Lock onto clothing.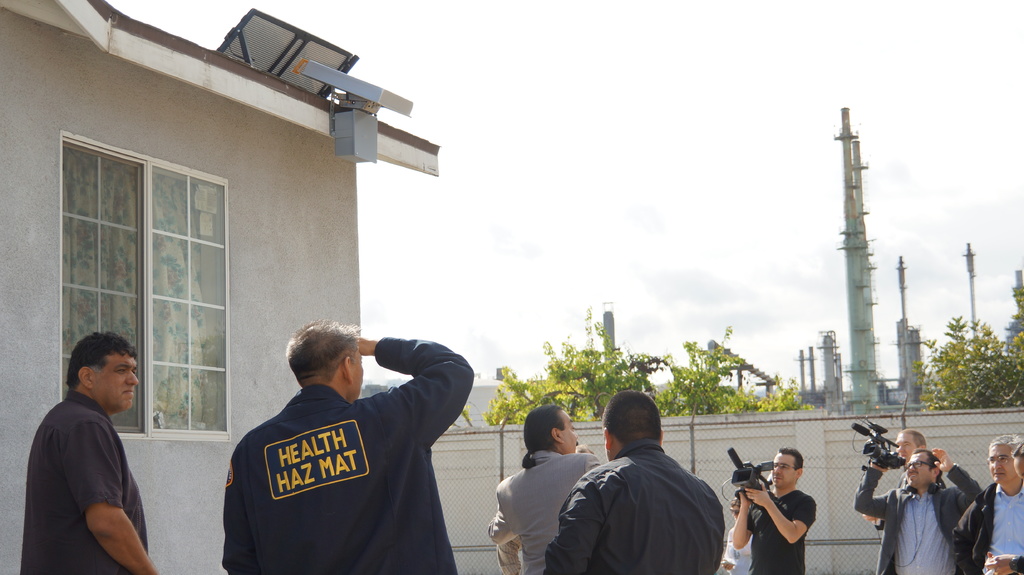
Locked: (212,351,462,574).
